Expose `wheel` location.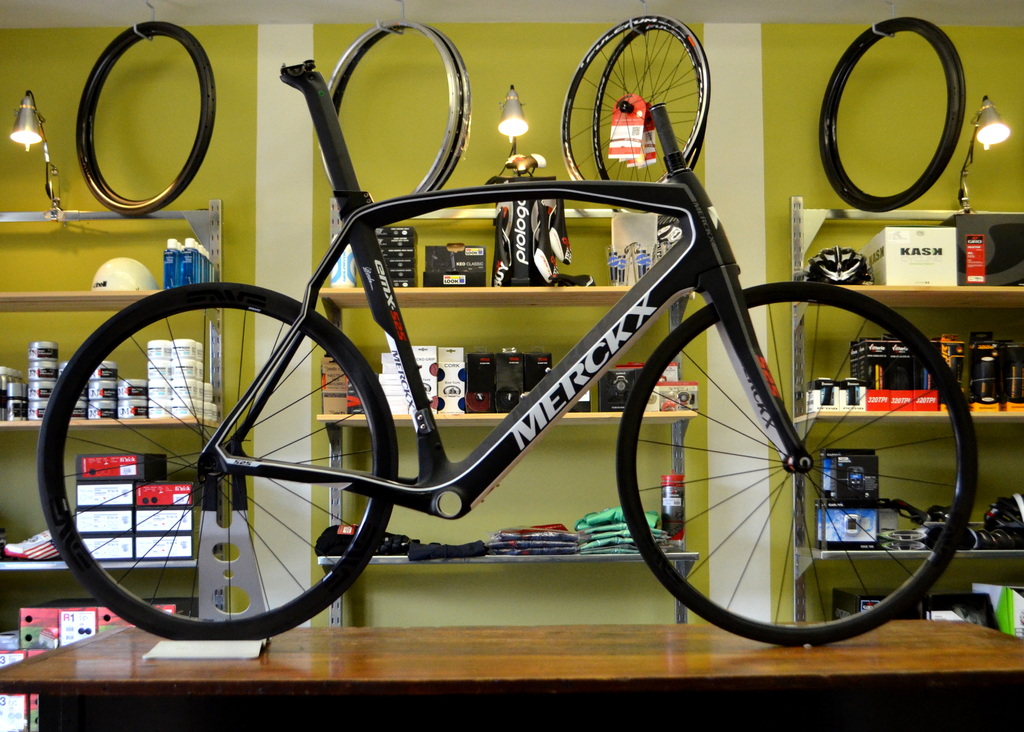
Exposed at [594, 12, 707, 195].
